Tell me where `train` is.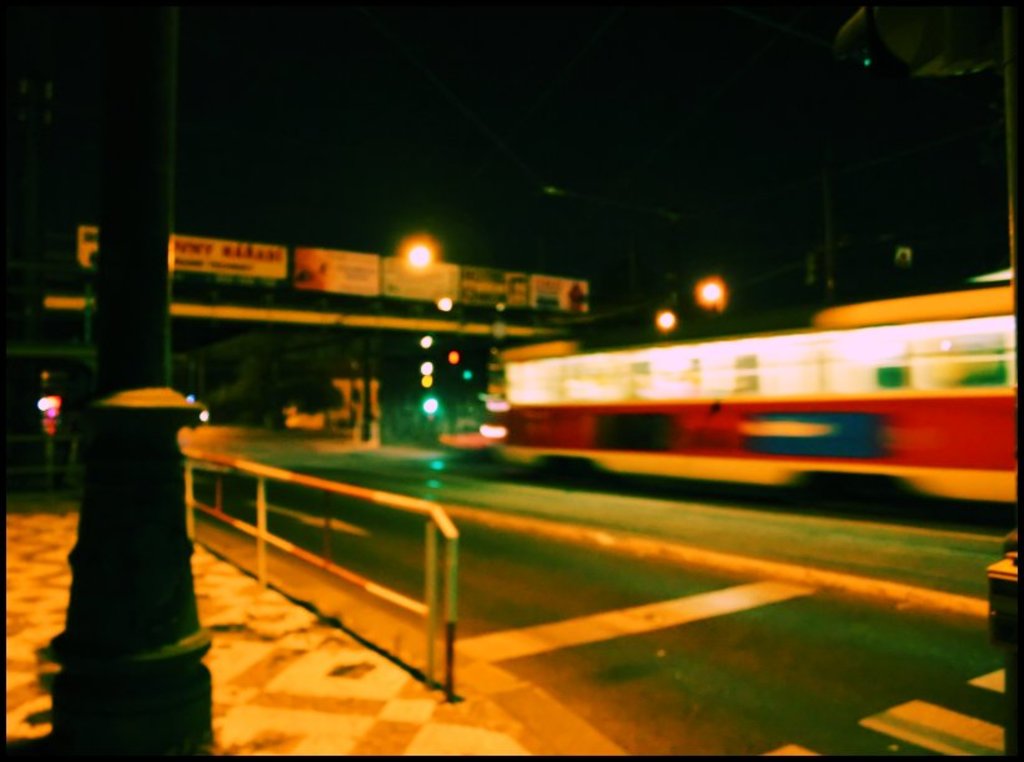
`train` is at x1=496, y1=281, x2=1015, y2=504.
